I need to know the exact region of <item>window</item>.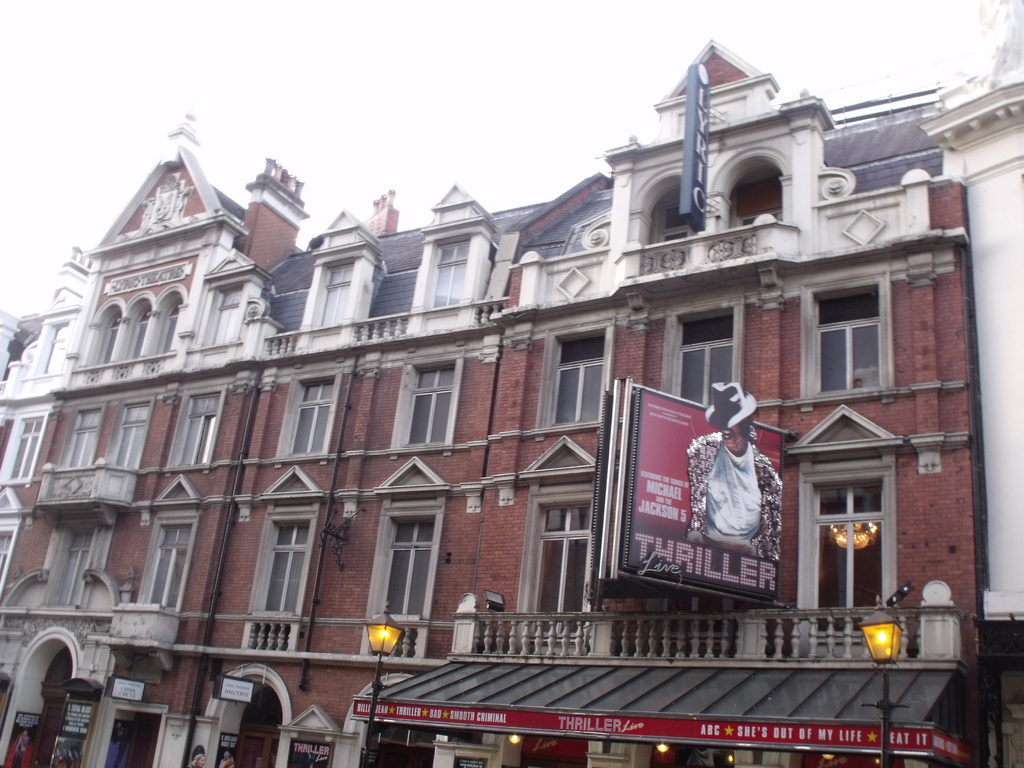
Region: bbox=(295, 243, 383, 350).
